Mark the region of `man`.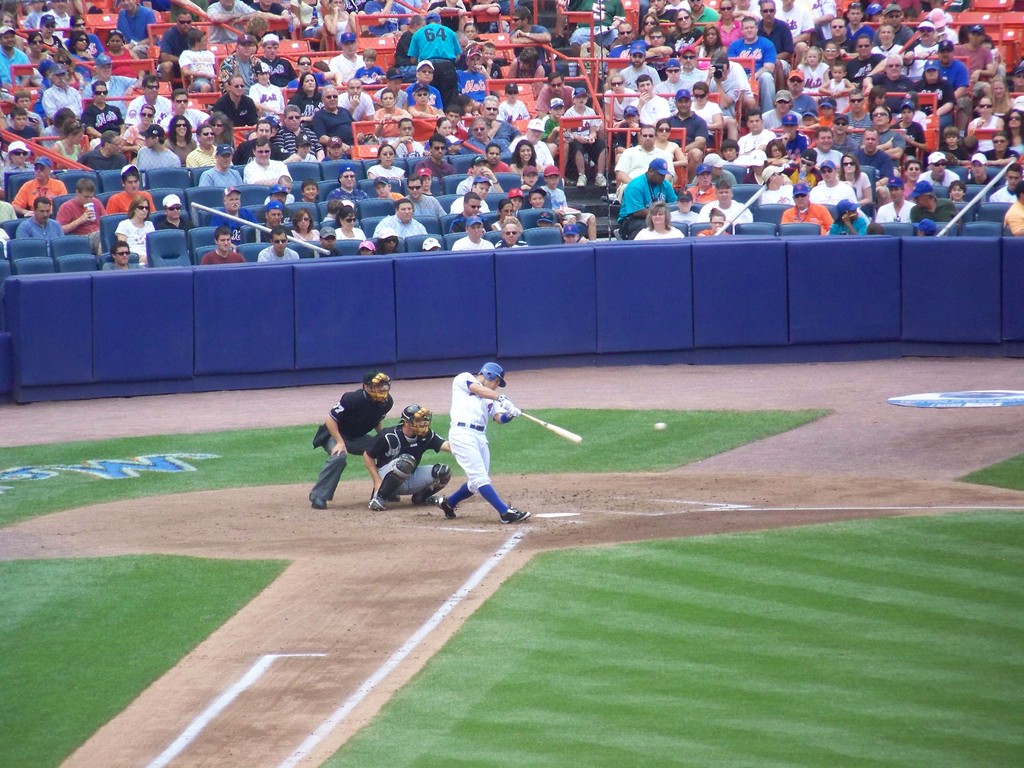
Region: x1=616 y1=156 x2=671 y2=233.
